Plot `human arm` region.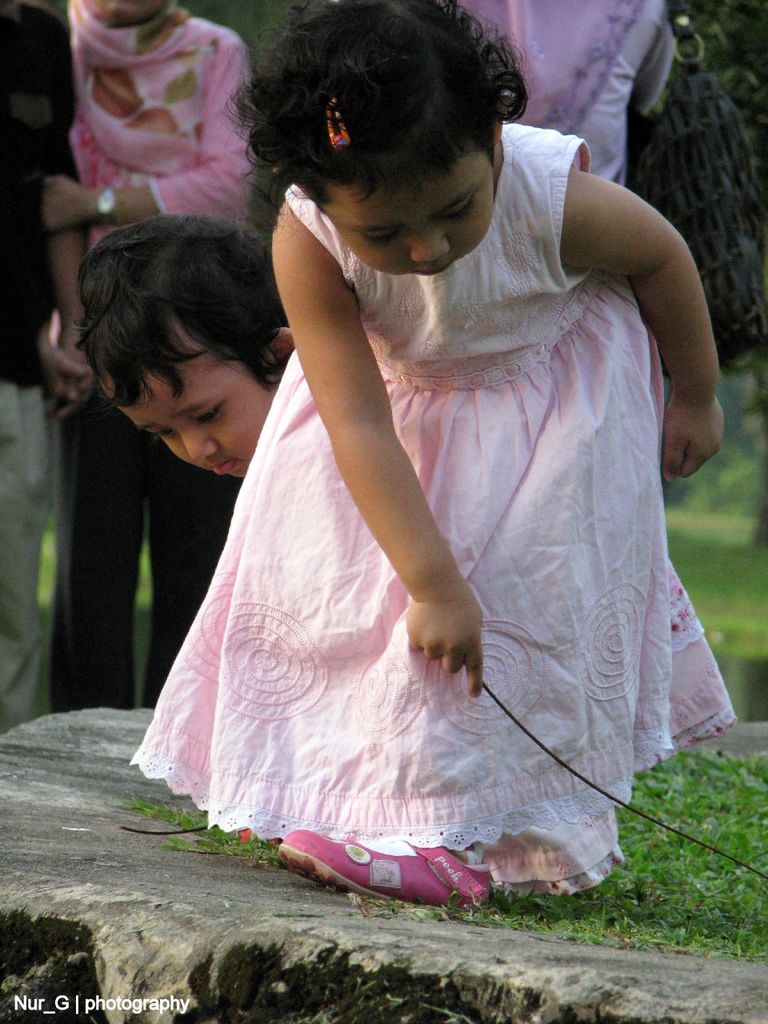
Plotted at <box>54,33,90,422</box>.
